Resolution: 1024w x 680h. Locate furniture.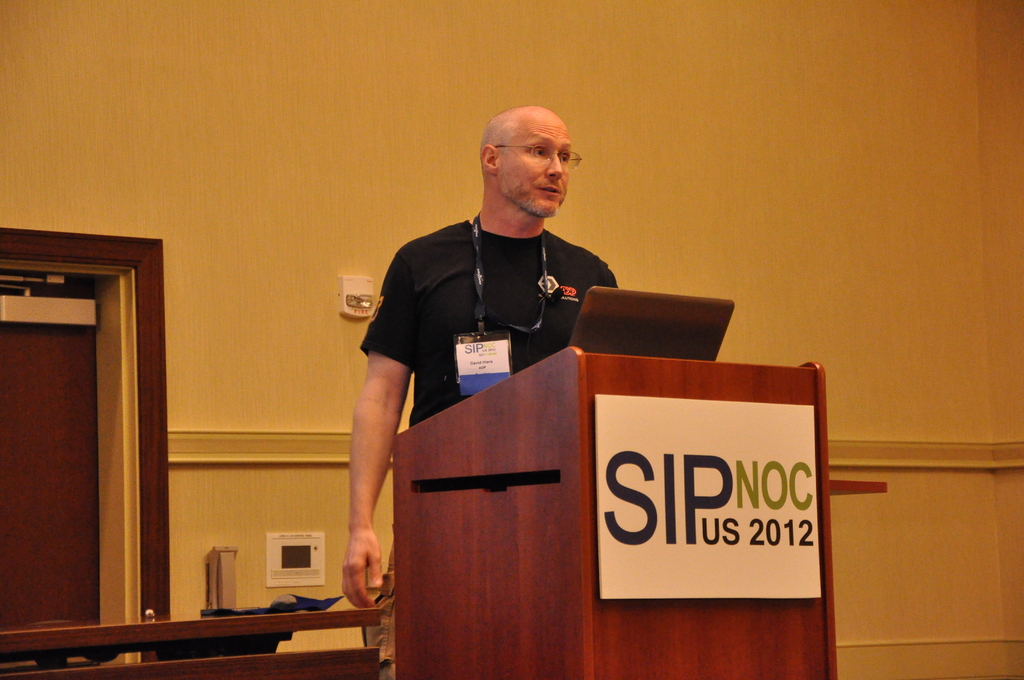
BBox(0, 607, 381, 679).
